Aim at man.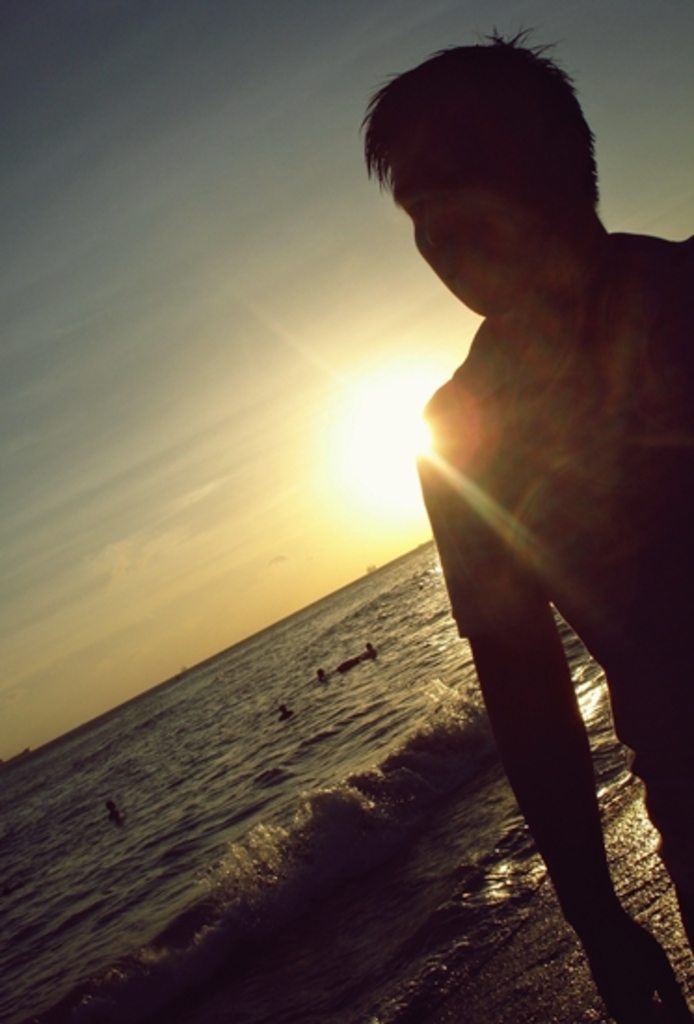
Aimed at <region>344, 88, 670, 1015</region>.
